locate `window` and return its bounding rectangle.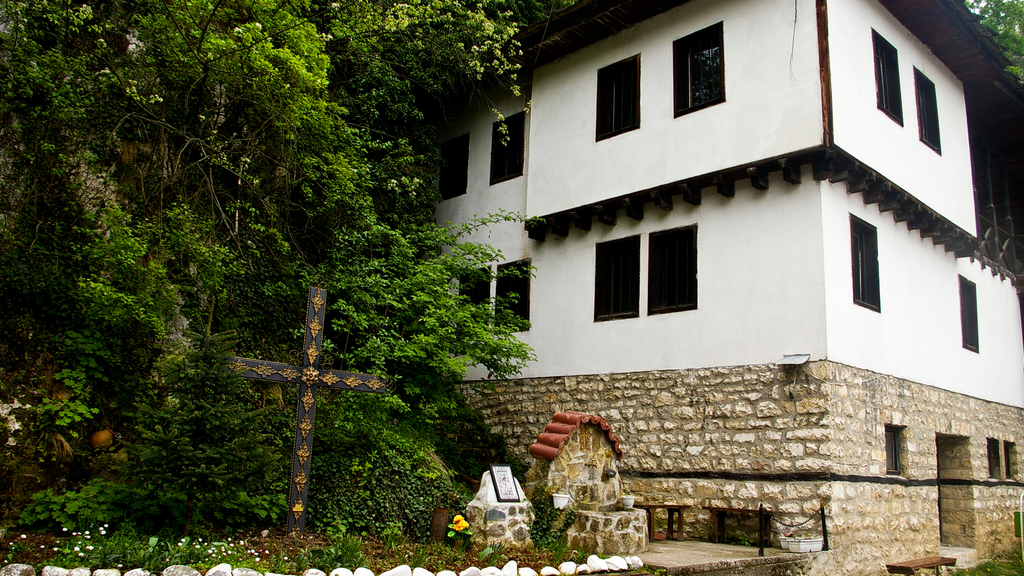
(918, 68, 942, 151).
